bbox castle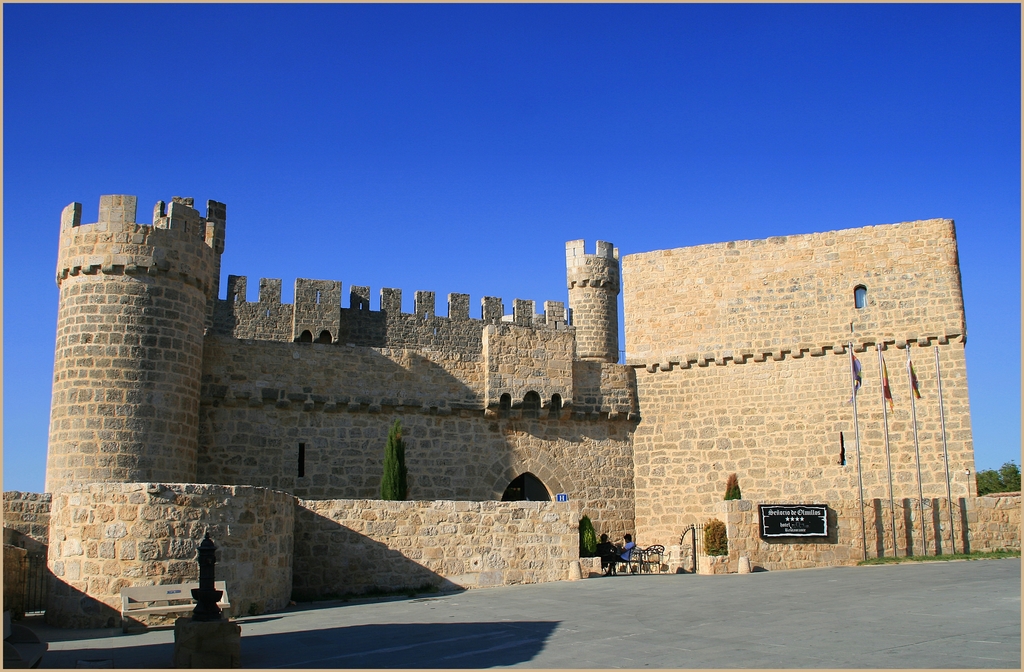
[x1=36, y1=176, x2=981, y2=607]
